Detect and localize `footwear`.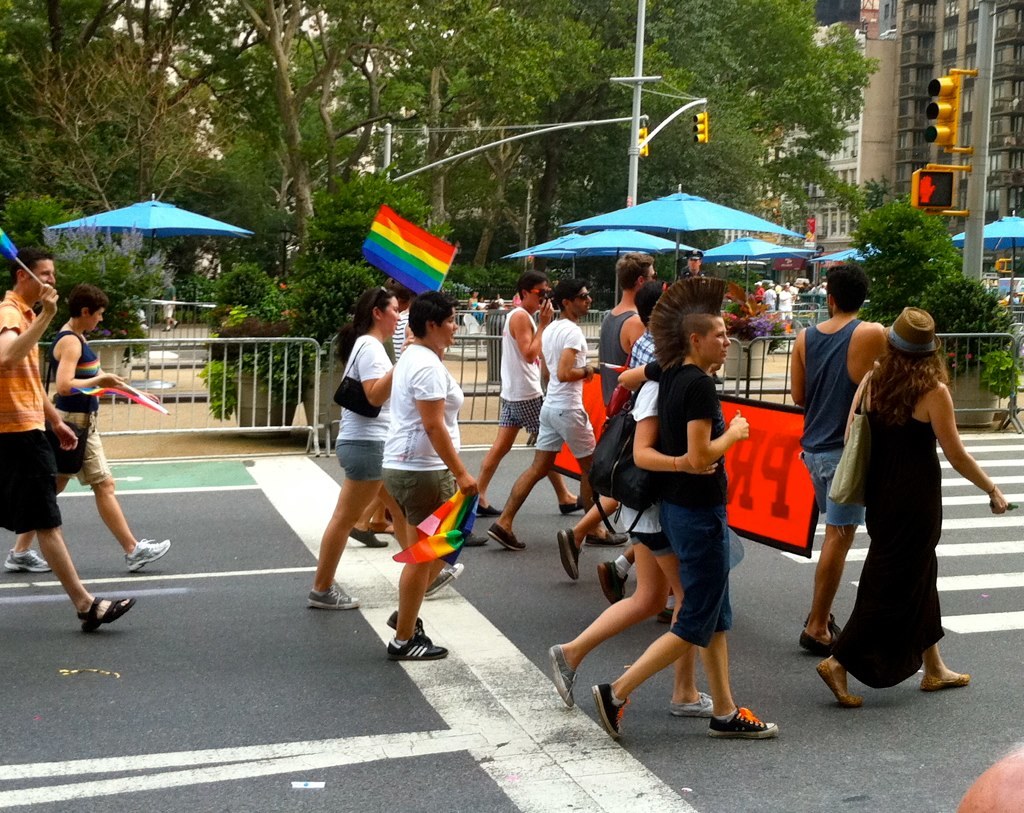
Localized at (467,530,484,547).
